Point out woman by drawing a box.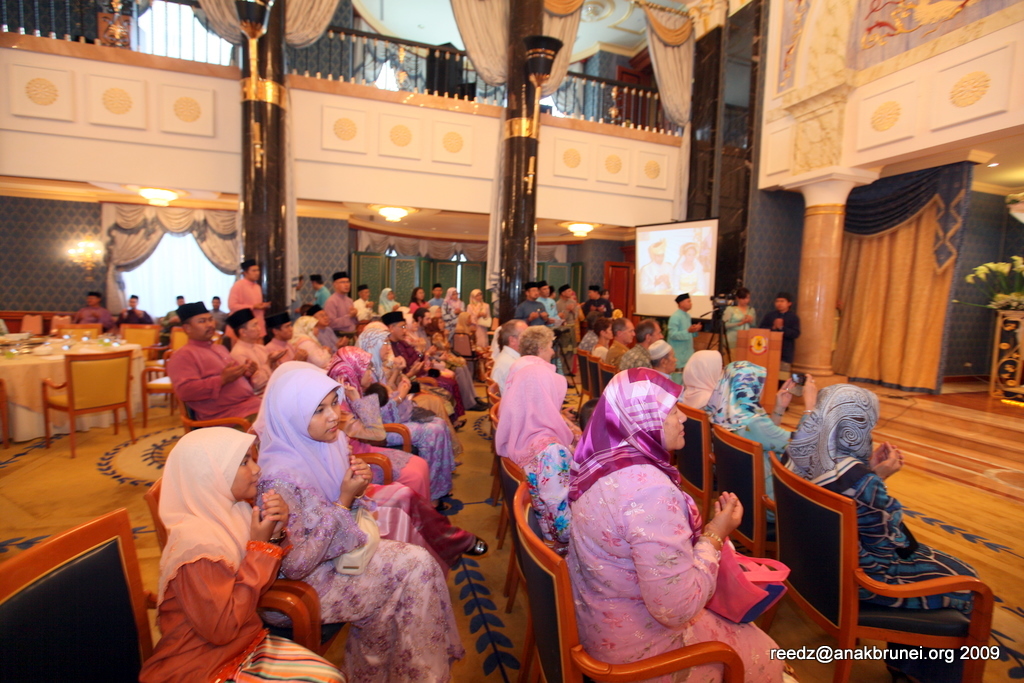
562, 368, 803, 682.
